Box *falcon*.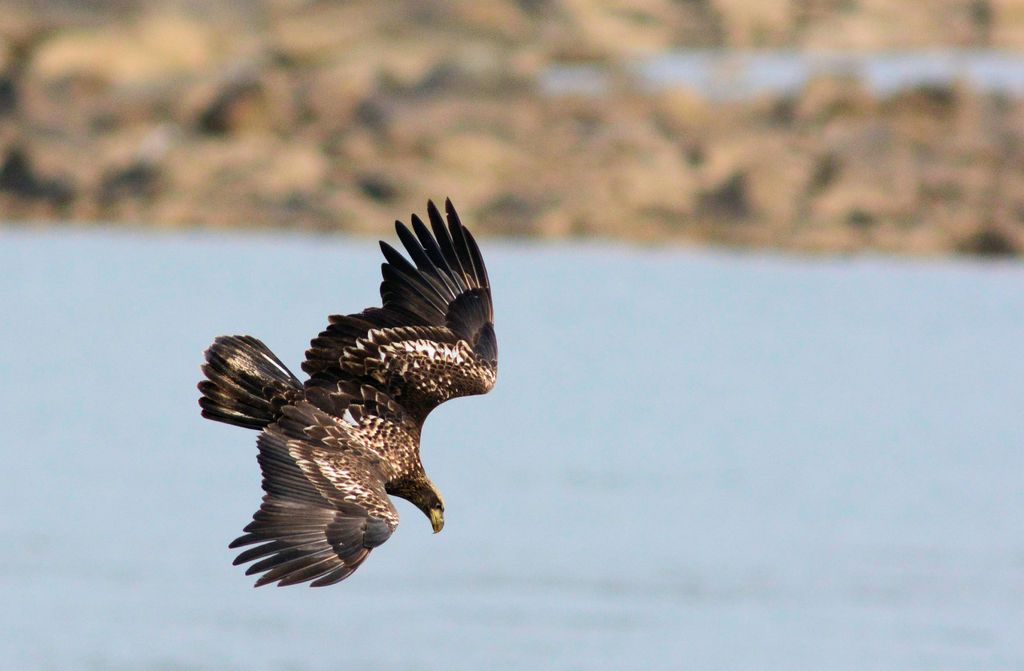
select_region(185, 191, 499, 601).
